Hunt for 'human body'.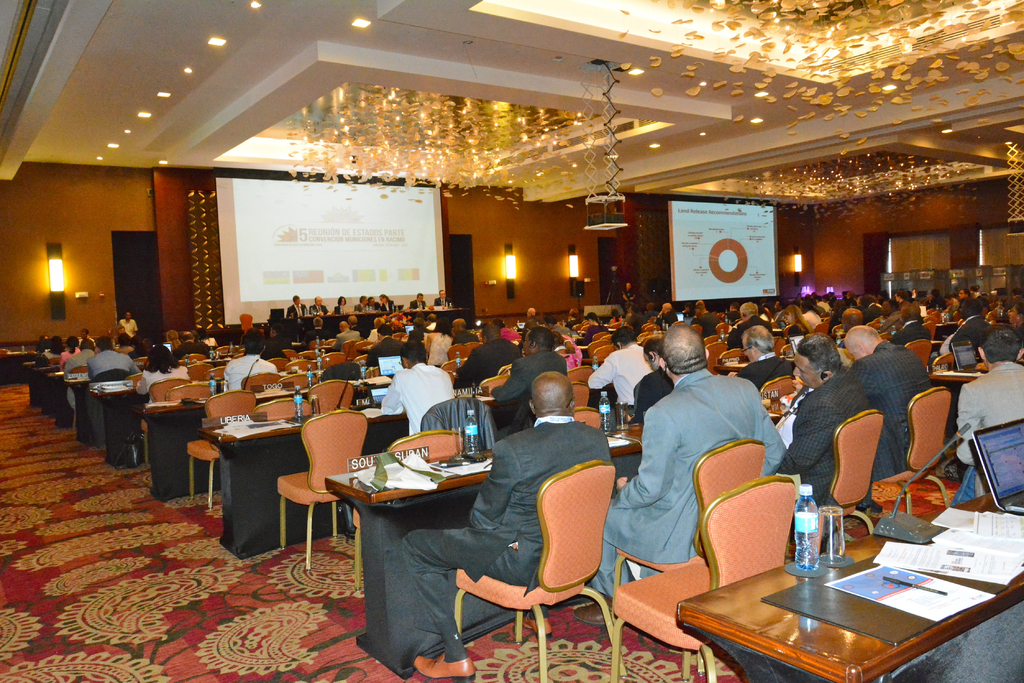
Hunted down at bbox=[285, 293, 307, 321].
